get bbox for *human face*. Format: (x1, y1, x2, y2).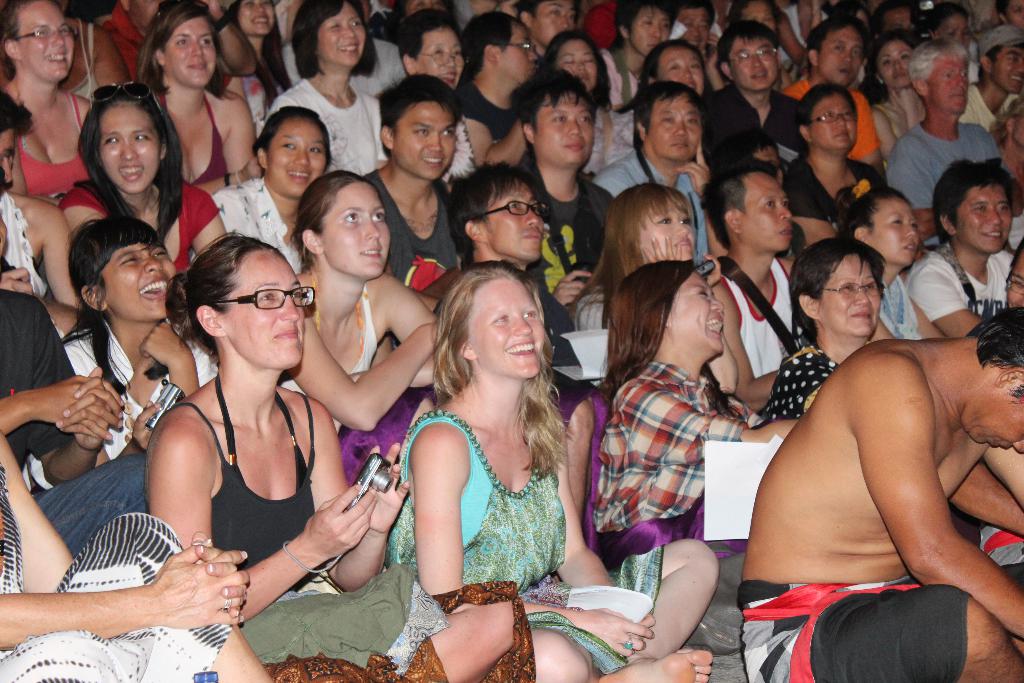
(993, 40, 1021, 92).
